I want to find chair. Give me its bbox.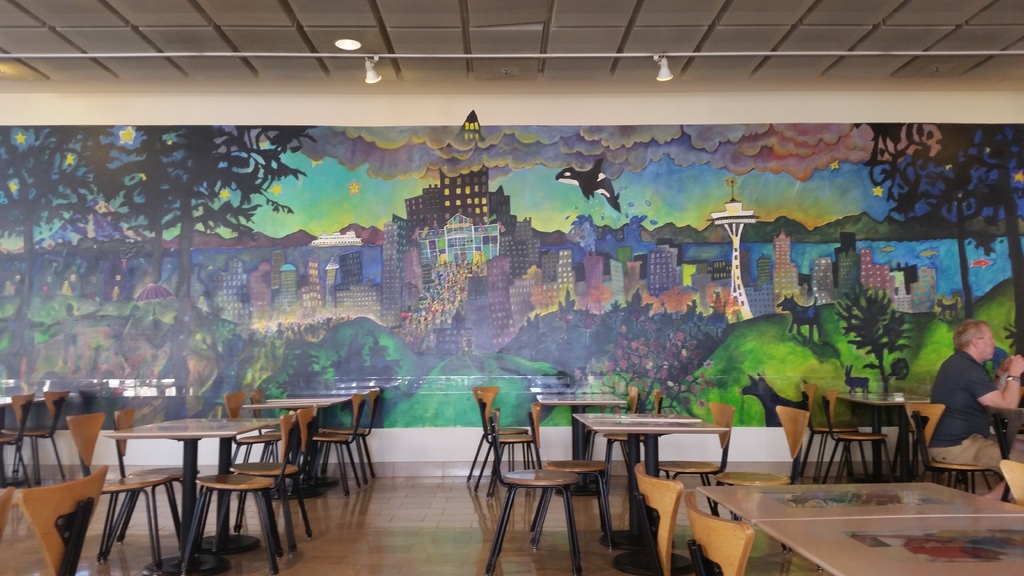
box(177, 402, 296, 575).
